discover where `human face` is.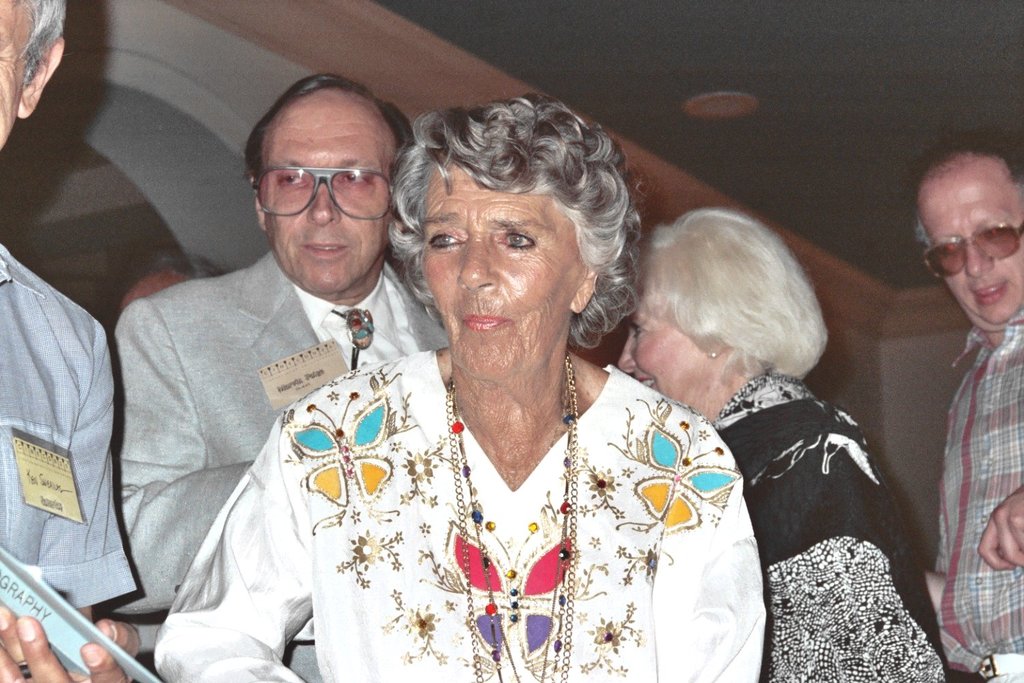
Discovered at (0,0,39,152).
